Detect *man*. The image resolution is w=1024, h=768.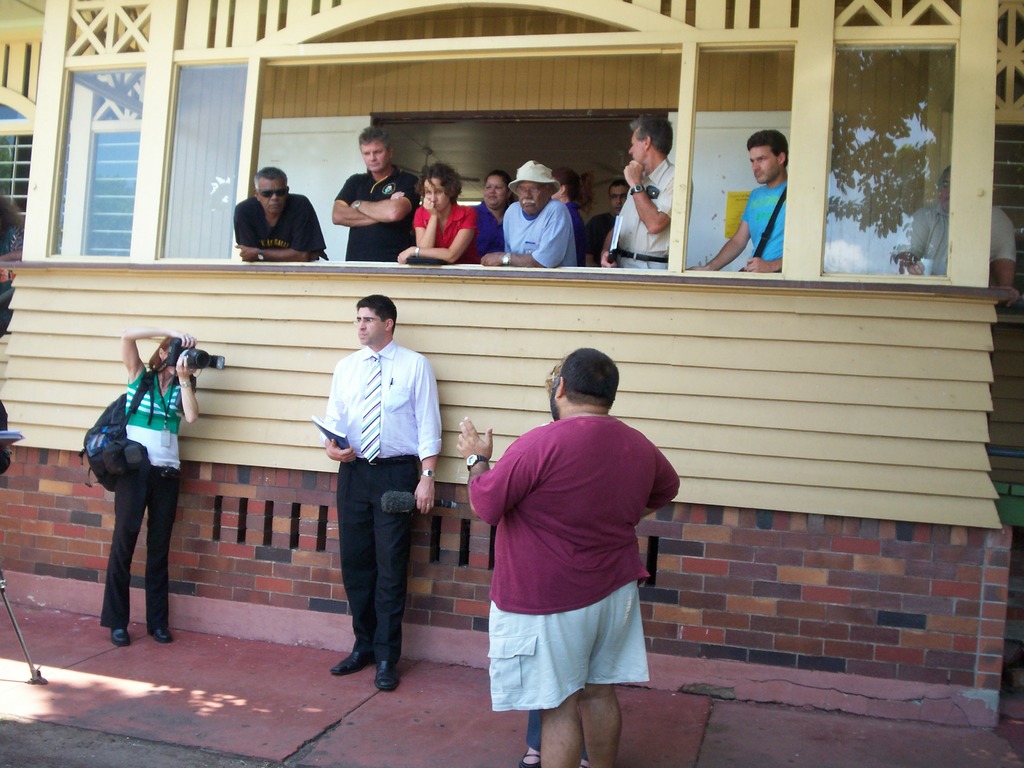
481,159,578,267.
